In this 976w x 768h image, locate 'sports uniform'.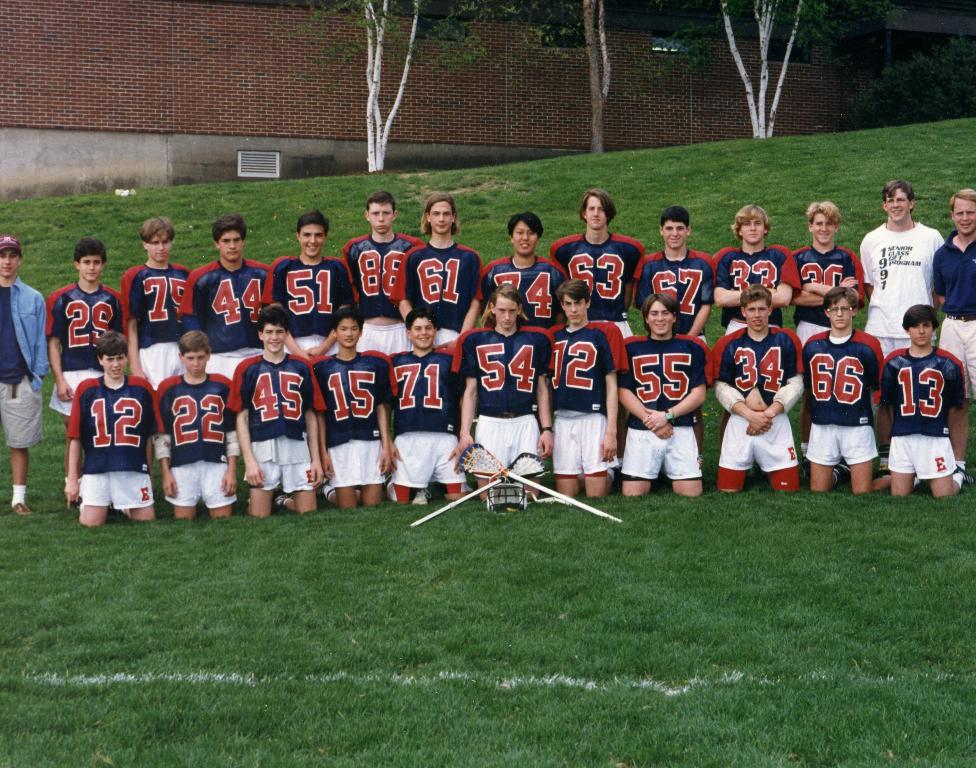
Bounding box: crop(231, 354, 320, 498).
